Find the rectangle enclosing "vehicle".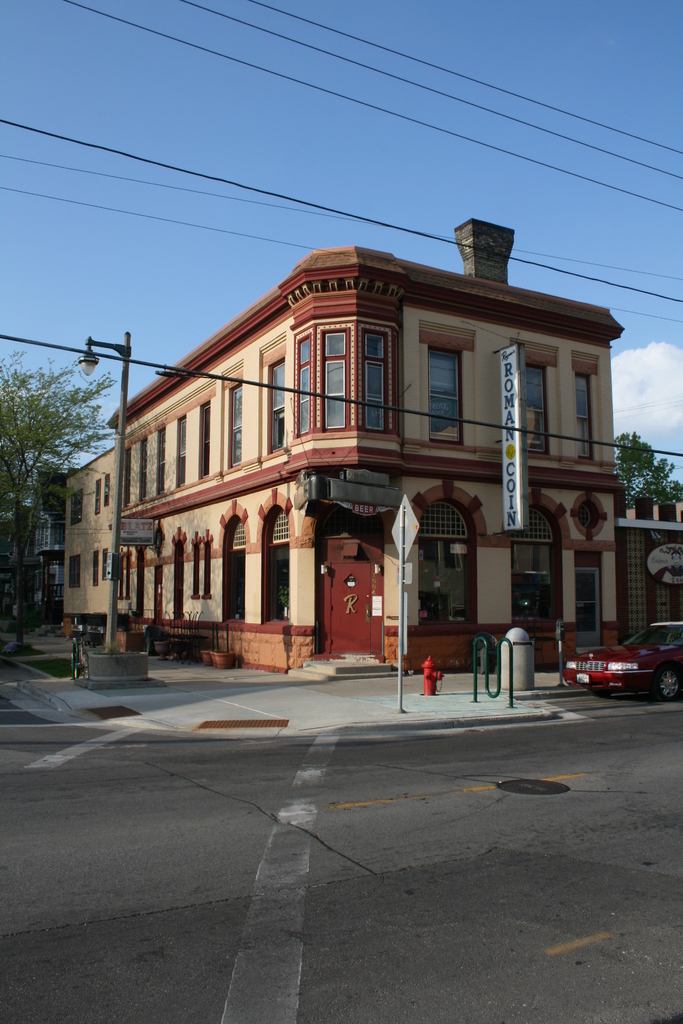
(580, 632, 668, 695).
